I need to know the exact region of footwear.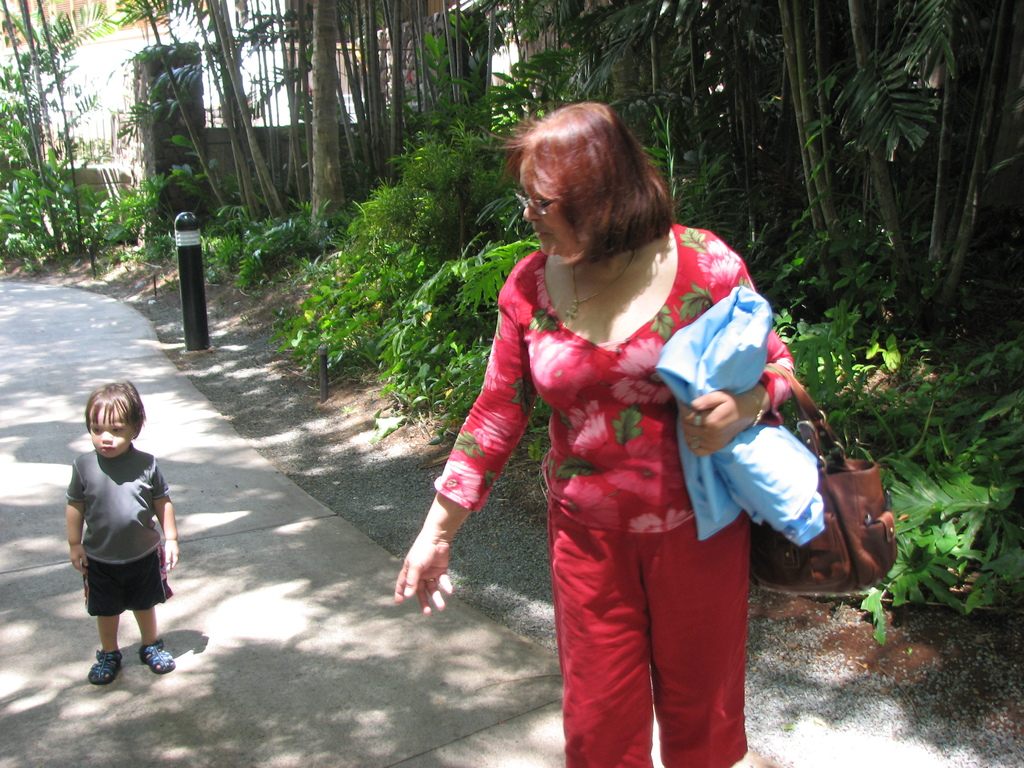
Region: [86, 653, 126, 684].
